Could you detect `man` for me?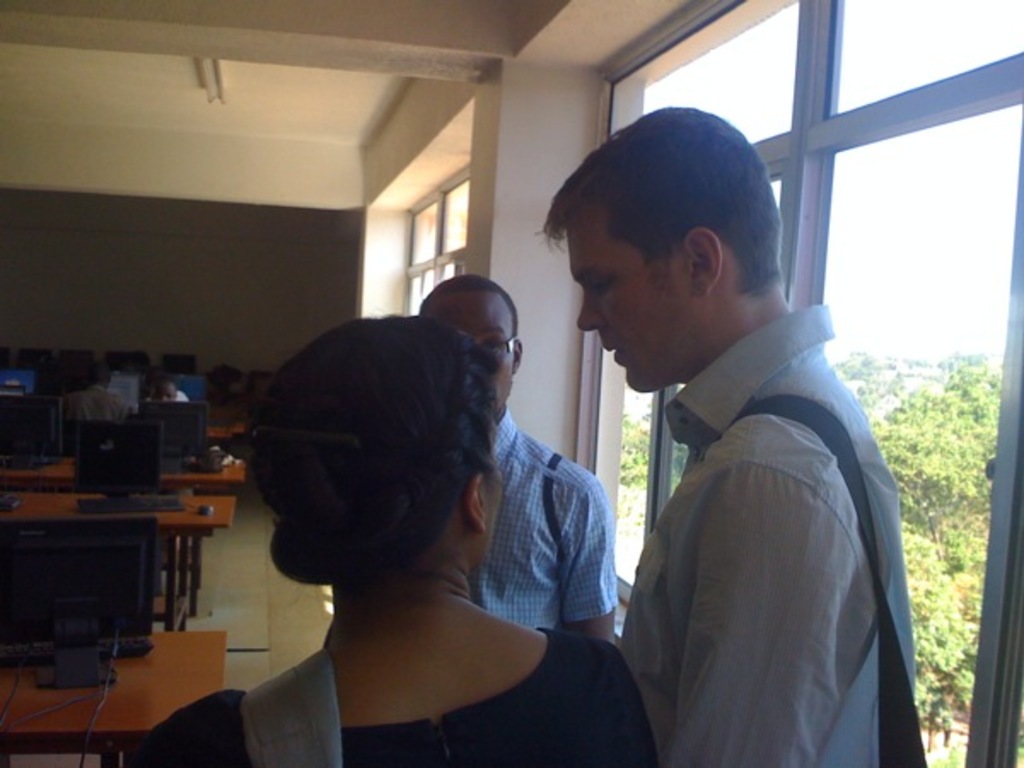
Detection result: {"left": 67, "top": 360, "right": 128, "bottom": 418}.
